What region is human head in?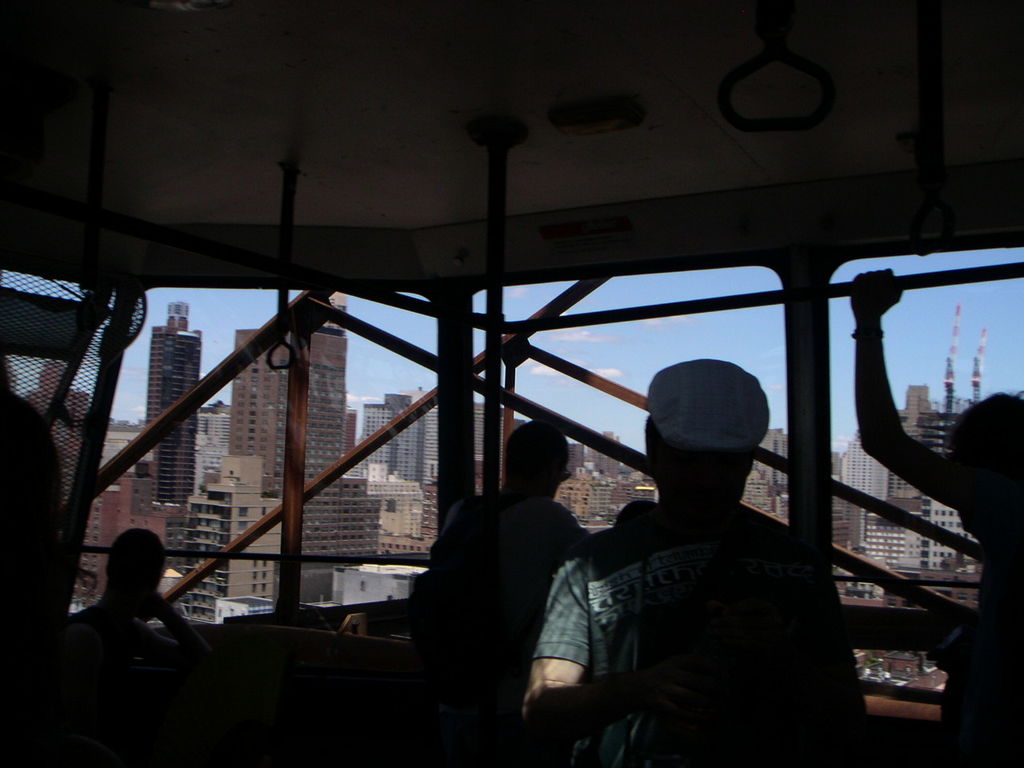
646/376/754/519.
